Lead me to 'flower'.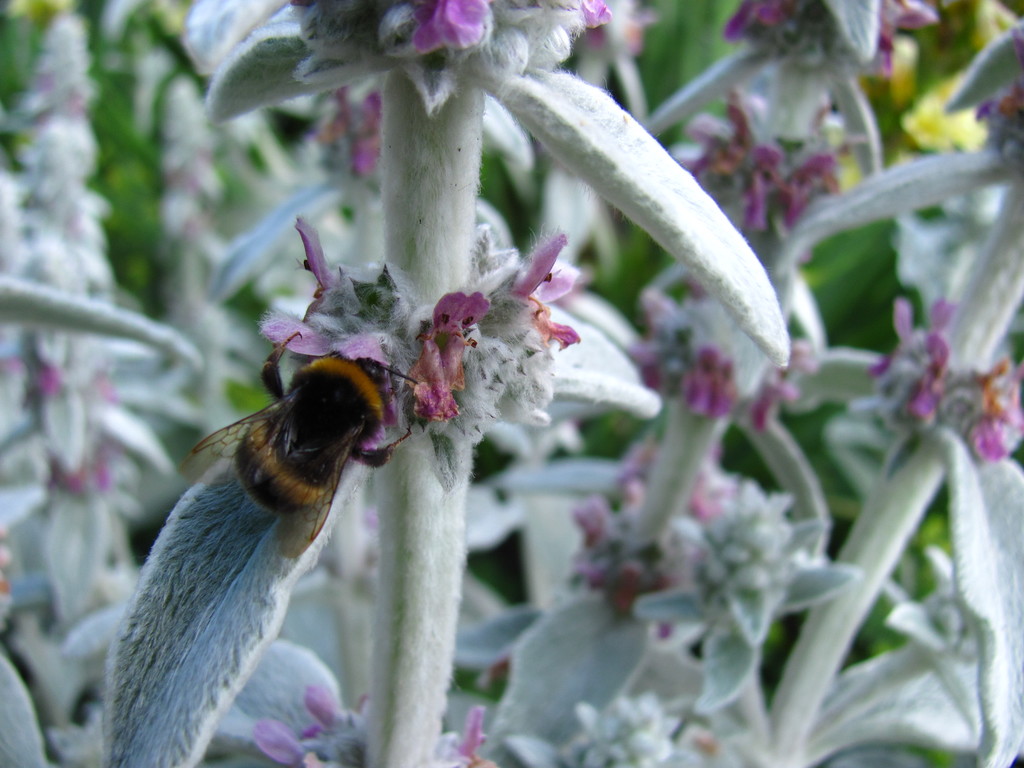
Lead to pyautogui.locateOnScreen(860, 297, 950, 425).
